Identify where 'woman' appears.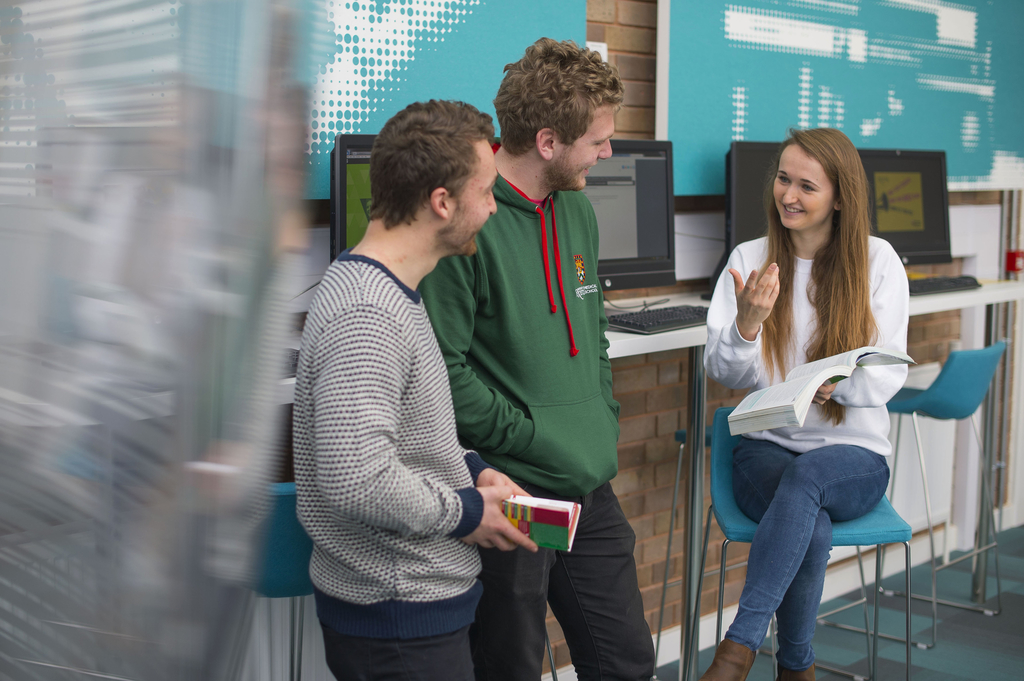
Appears at (711, 116, 942, 678).
